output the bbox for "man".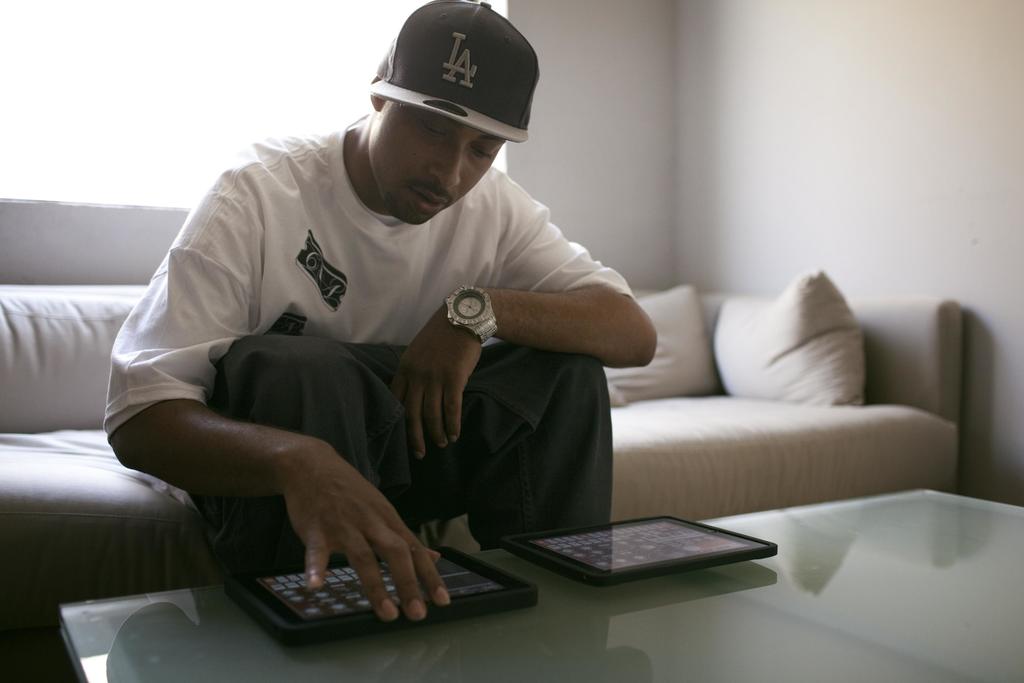
(left=96, top=0, right=655, bottom=625).
